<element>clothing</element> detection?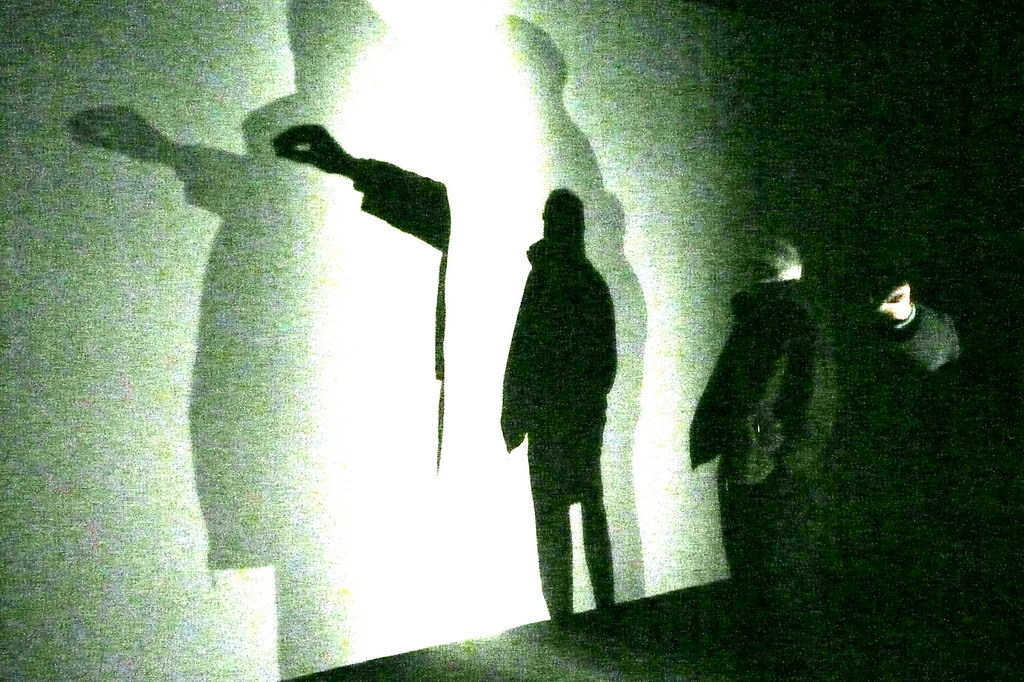
Rect(692, 280, 832, 639)
